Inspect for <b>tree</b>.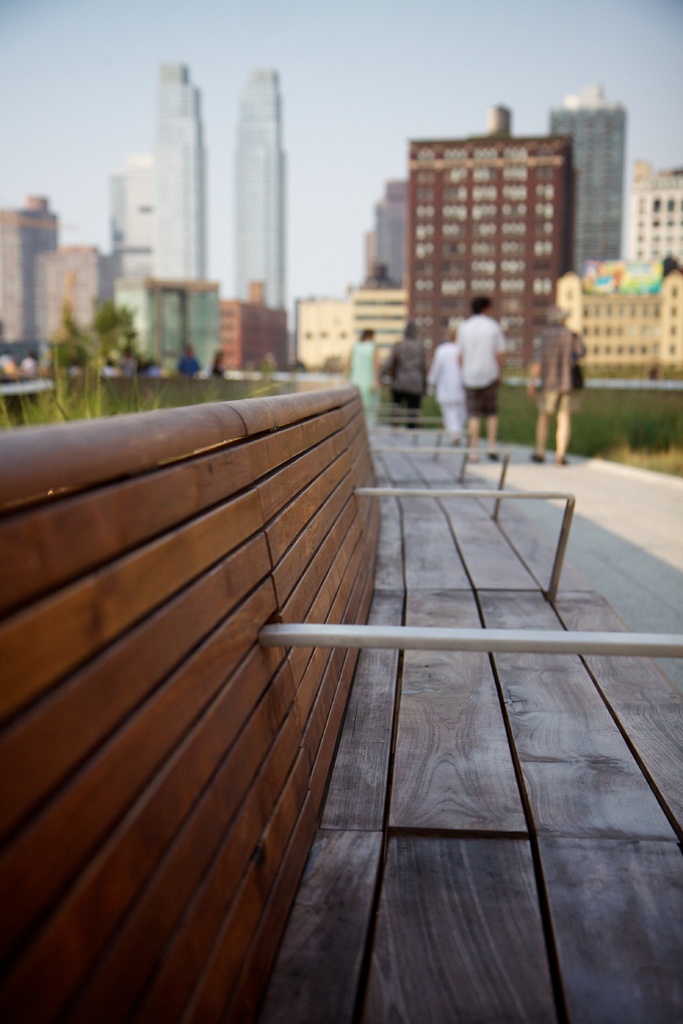
Inspection: select_region(38, 302, 116, 431).
